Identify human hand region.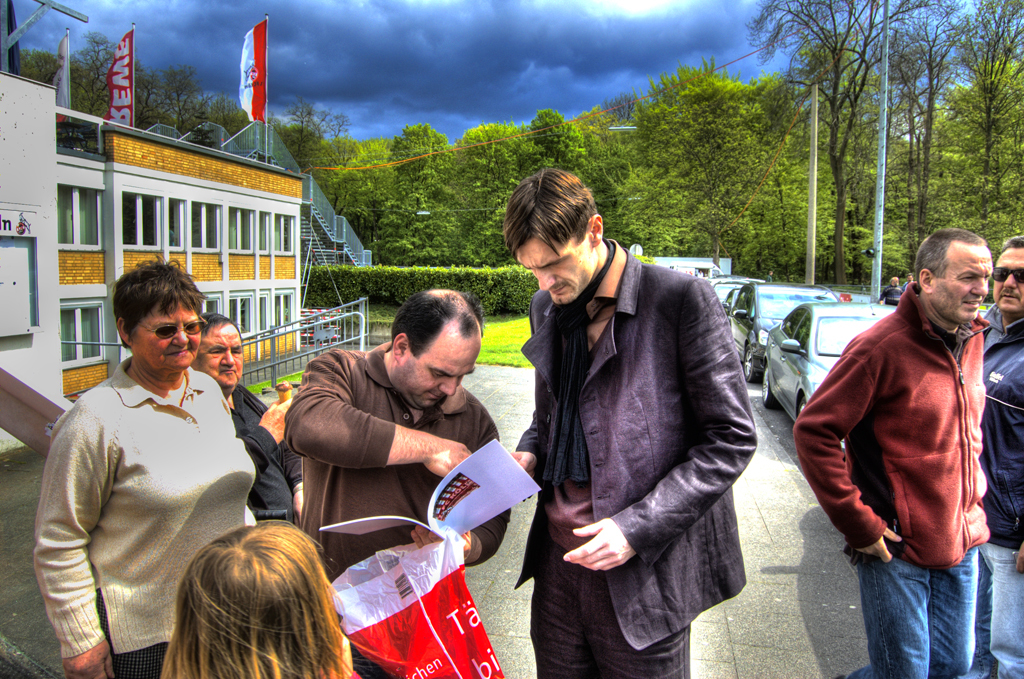
Region: Rect(860, 528, 903, 563).
